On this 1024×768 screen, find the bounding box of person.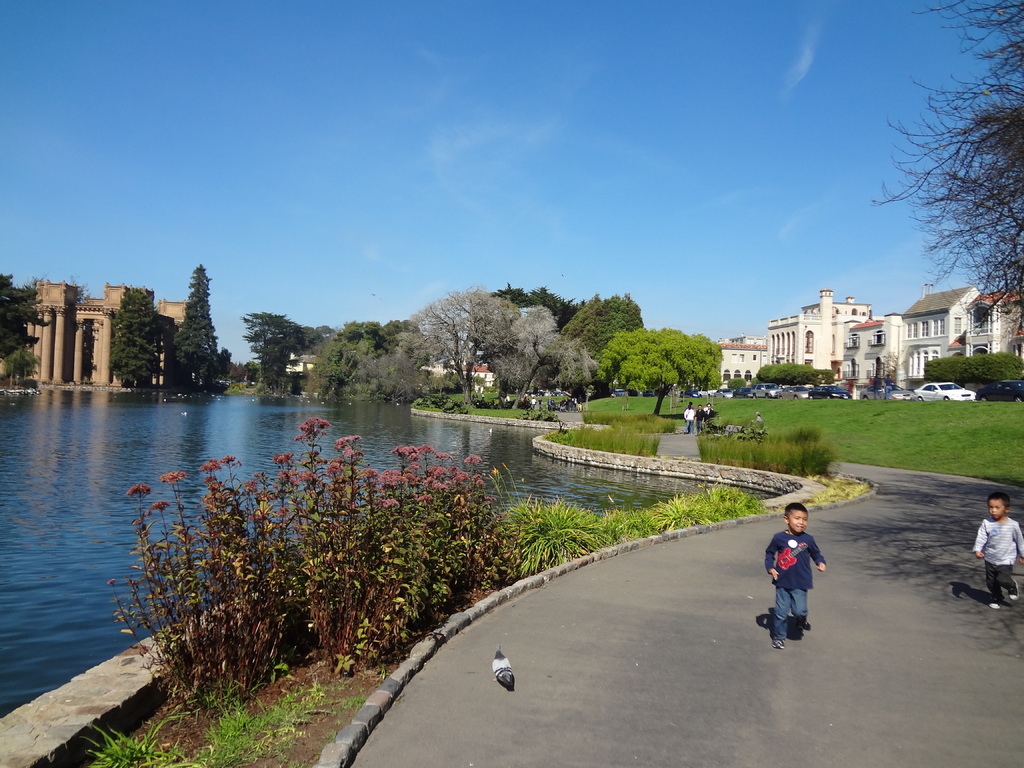
Bounding box: x1=531, y1=396, x2=539, y2=414.
